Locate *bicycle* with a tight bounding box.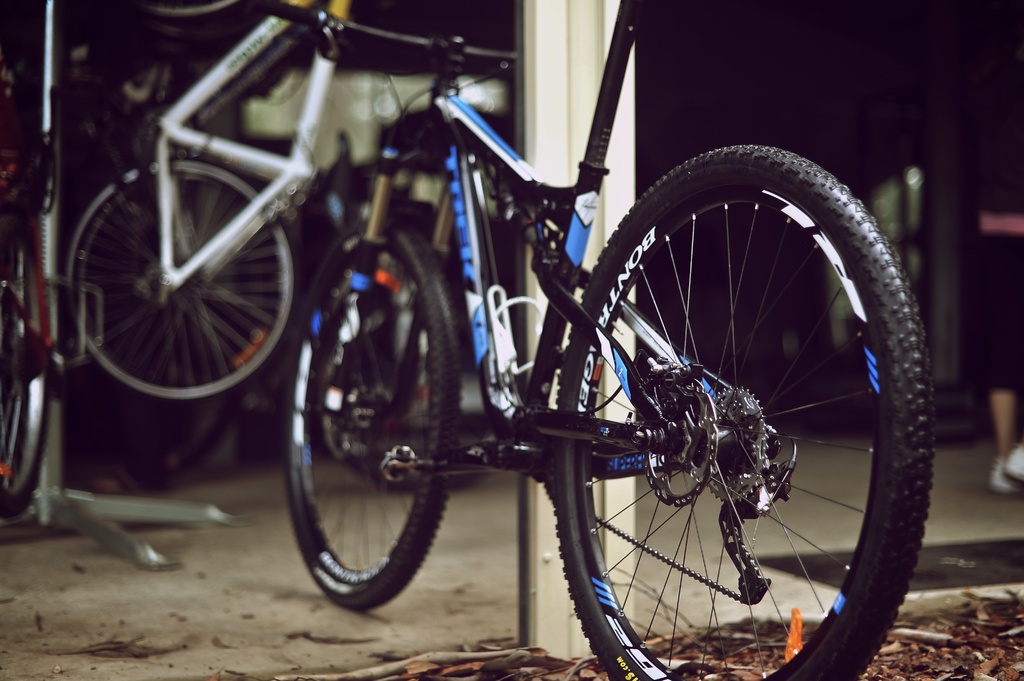
BBox(61, 0, 511, 408).
